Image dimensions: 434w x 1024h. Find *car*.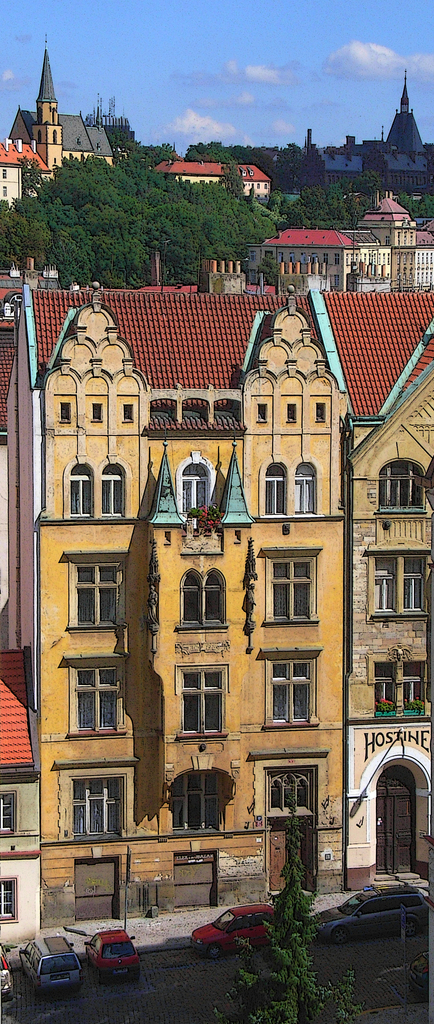
<bbox>0, 942, 12, 1000</bbox>.
